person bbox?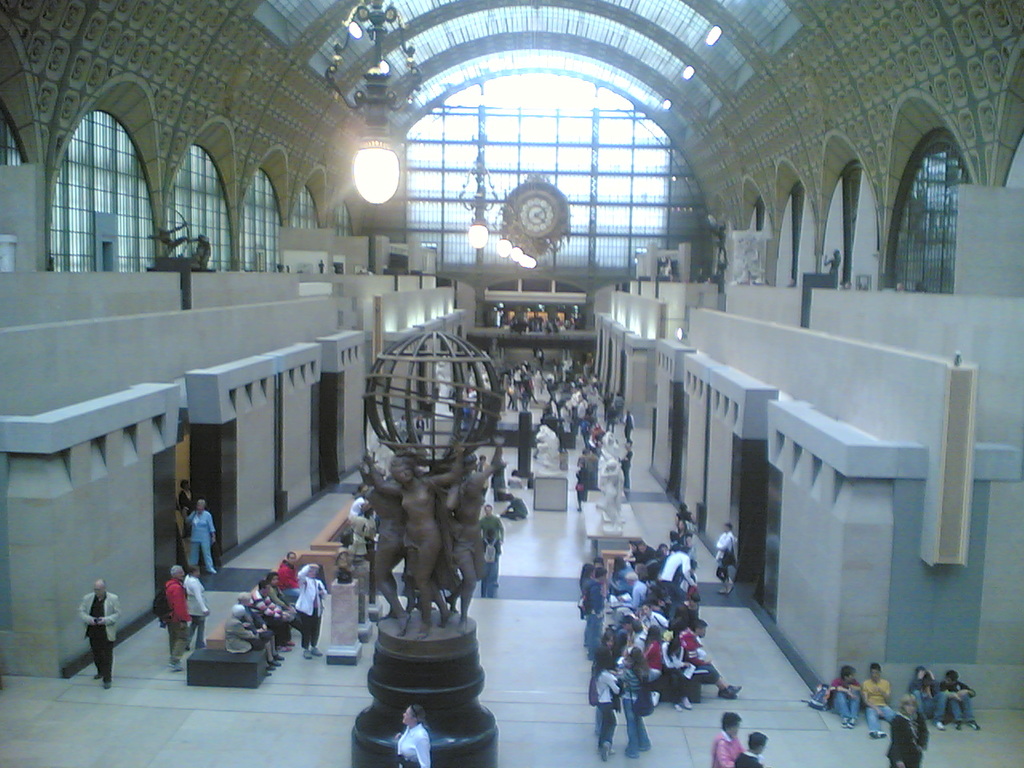
detection(935, 674, 981, 728)
